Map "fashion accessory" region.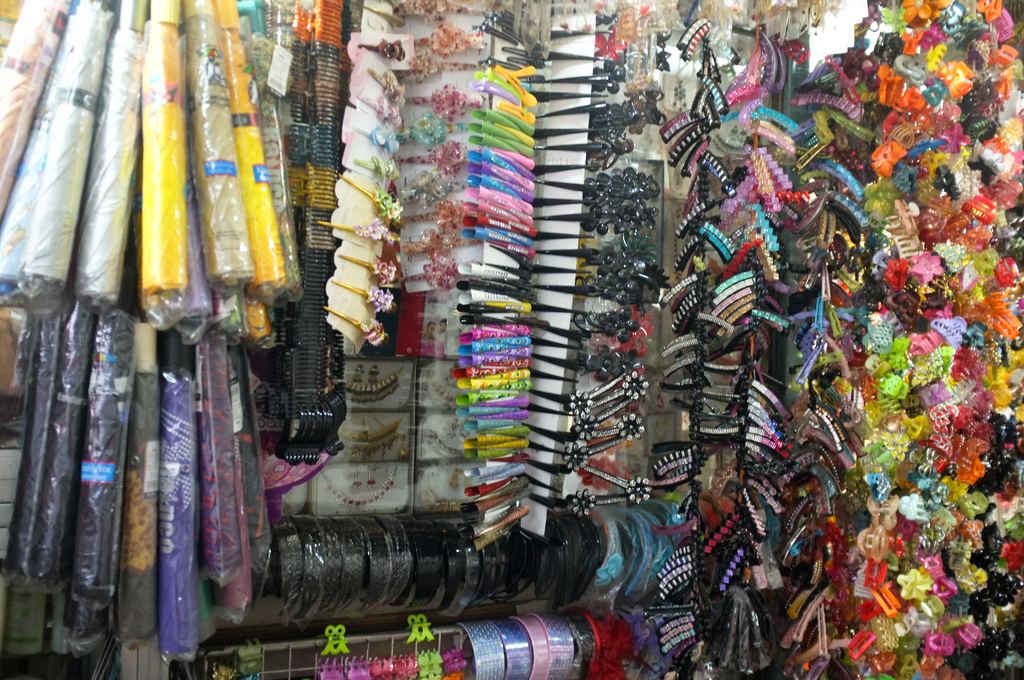
Mapped to (left=236, top=636, right=268, bottom=674).
